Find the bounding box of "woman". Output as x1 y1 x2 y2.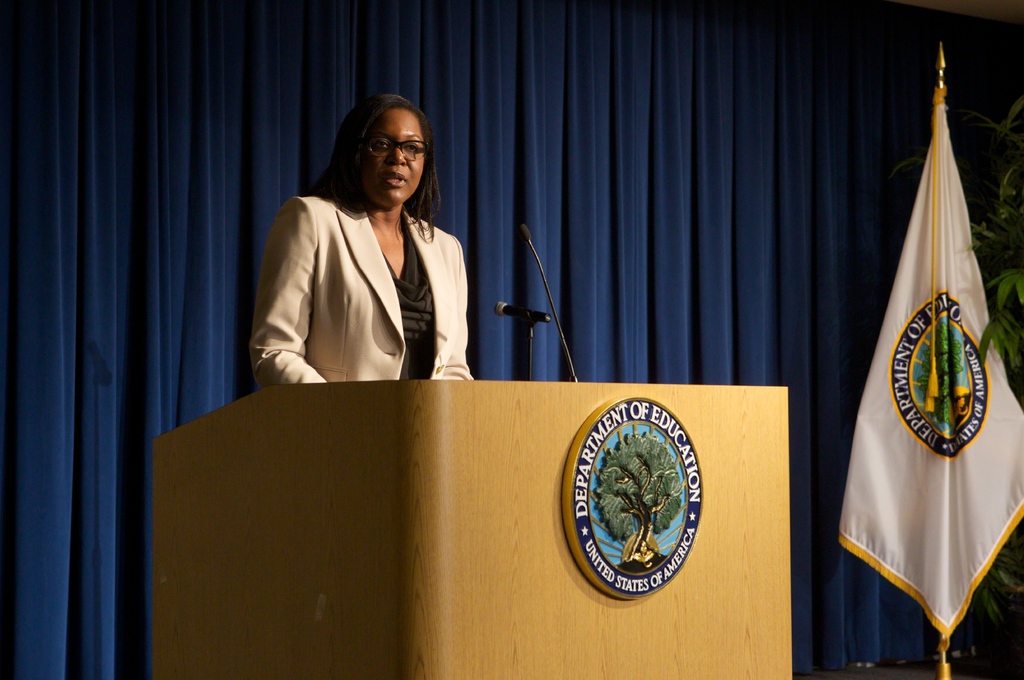
254 87 485 414.
